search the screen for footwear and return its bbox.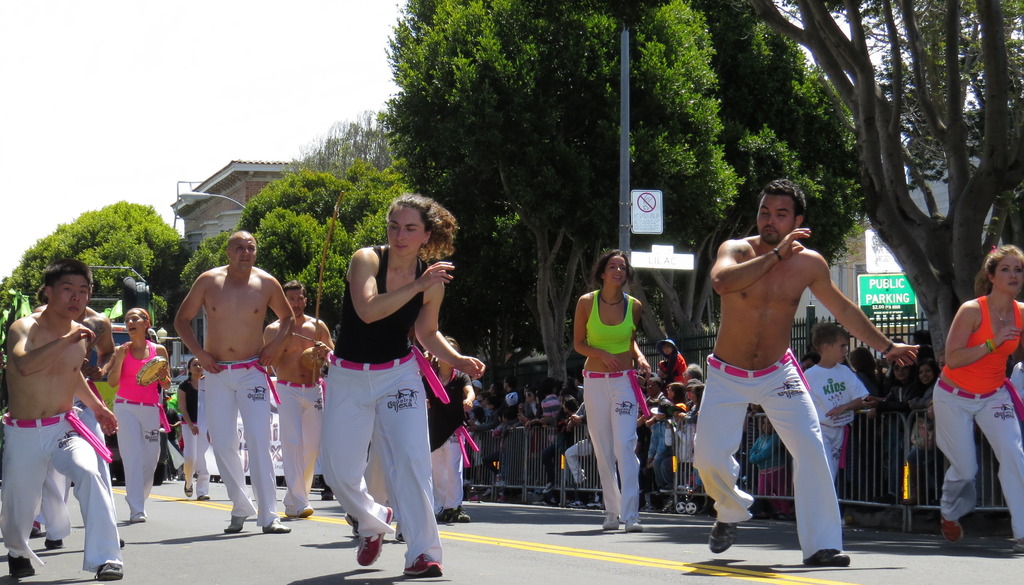
Found: {"x1": 405, "y1": 549, "x2": 446, "y2": 577}.
